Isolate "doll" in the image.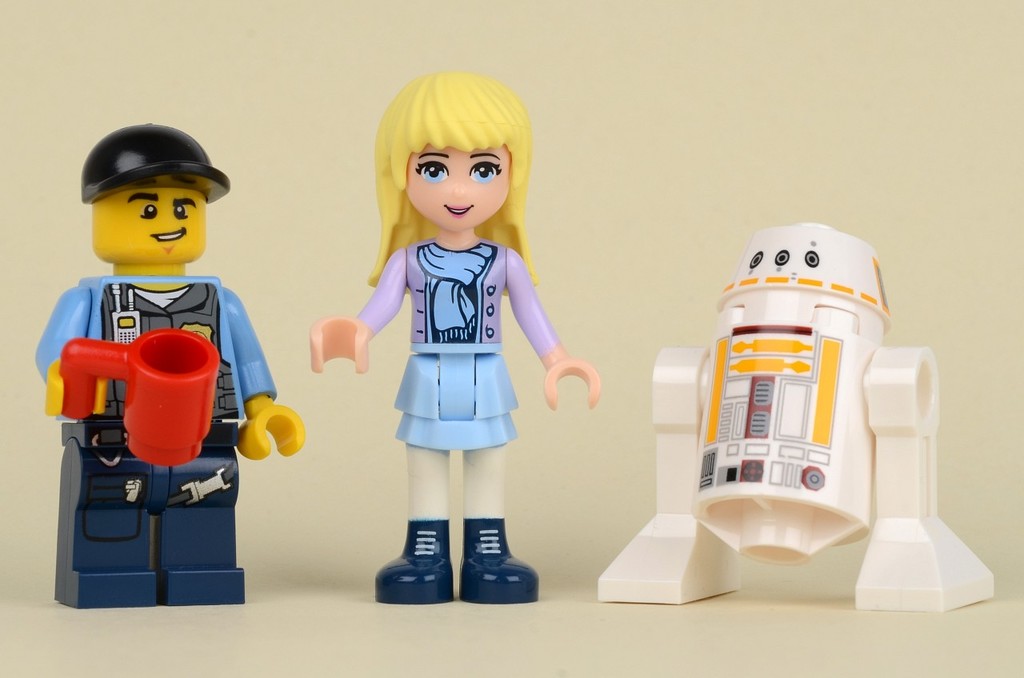
Isolated region: BBox(340, 84, 590, 596).
